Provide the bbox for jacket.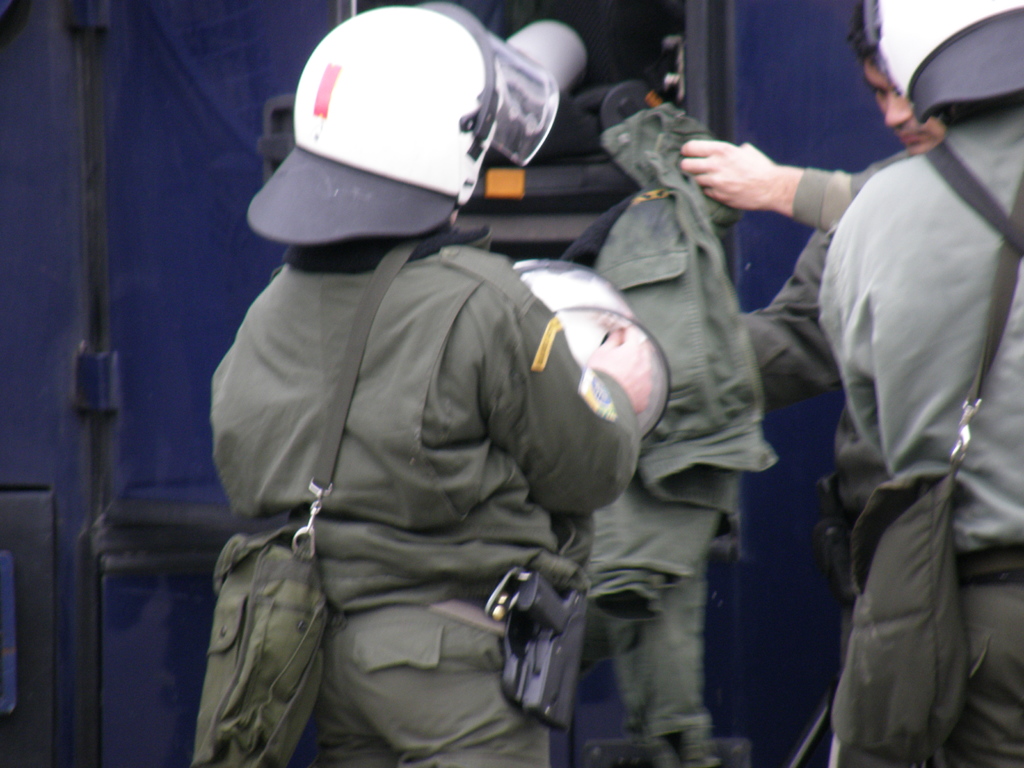
[206,230,645,767].
